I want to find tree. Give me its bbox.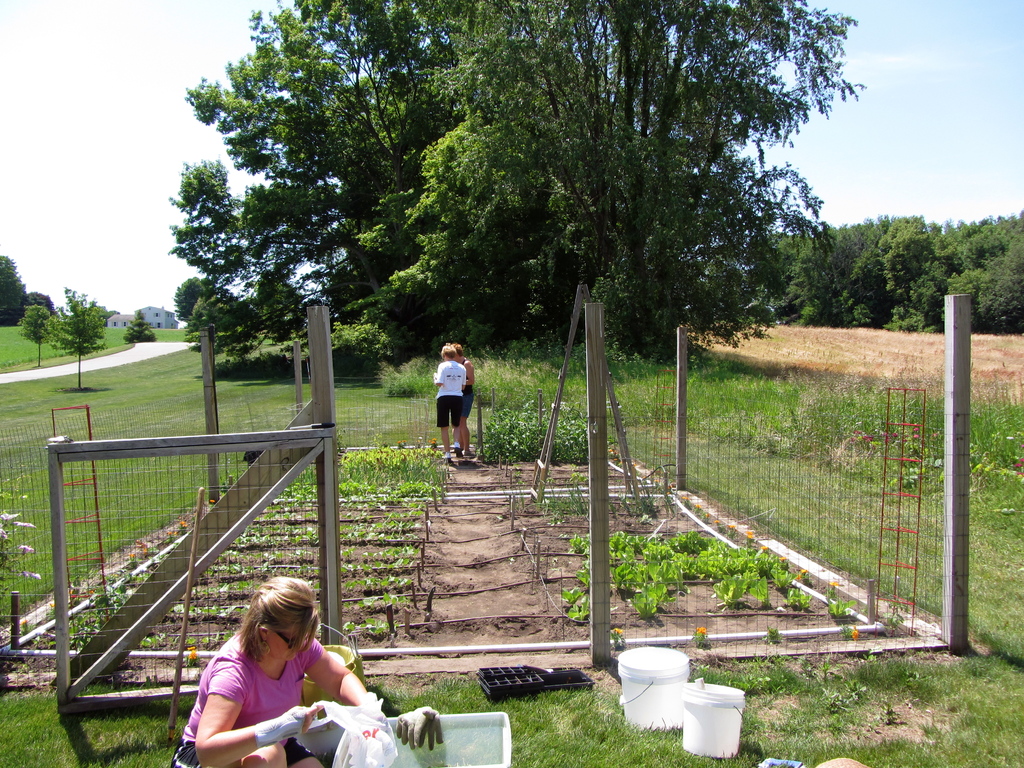
<bbox>13, 298, 58, 362</bbox>.
